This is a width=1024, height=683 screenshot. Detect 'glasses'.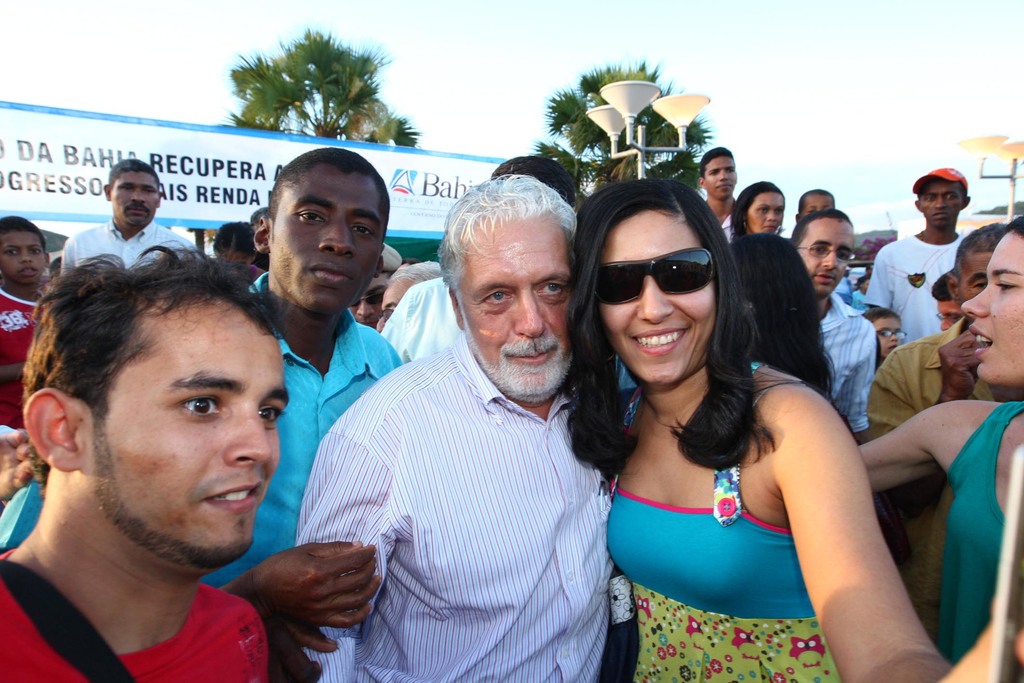
589 241 748 310.
